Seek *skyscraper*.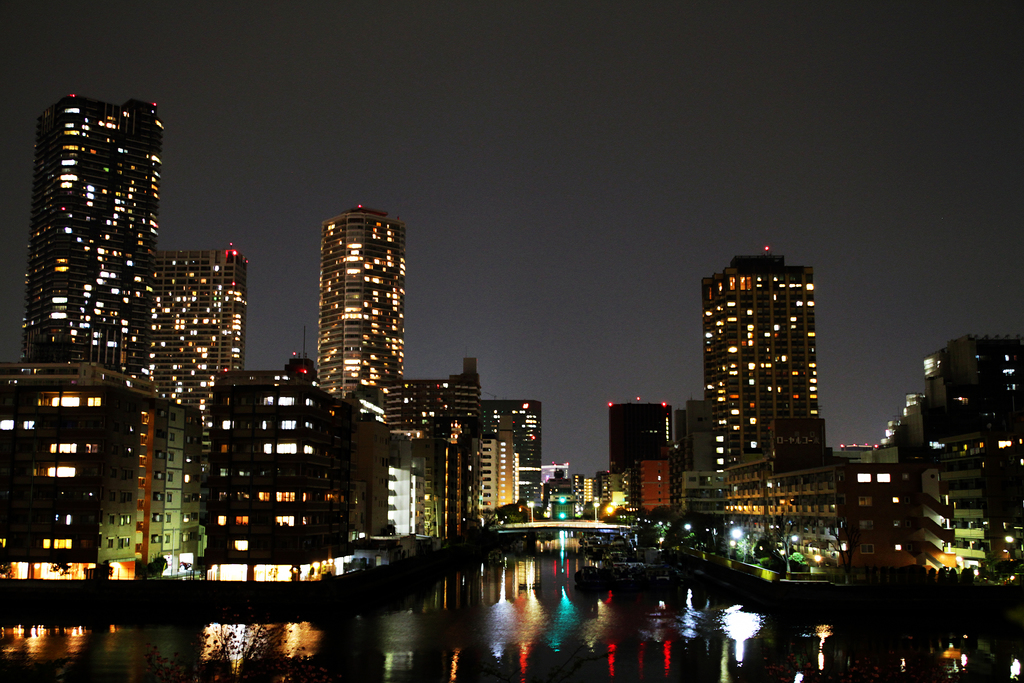
x1=283 y1=201 x2=422 y2=425.
